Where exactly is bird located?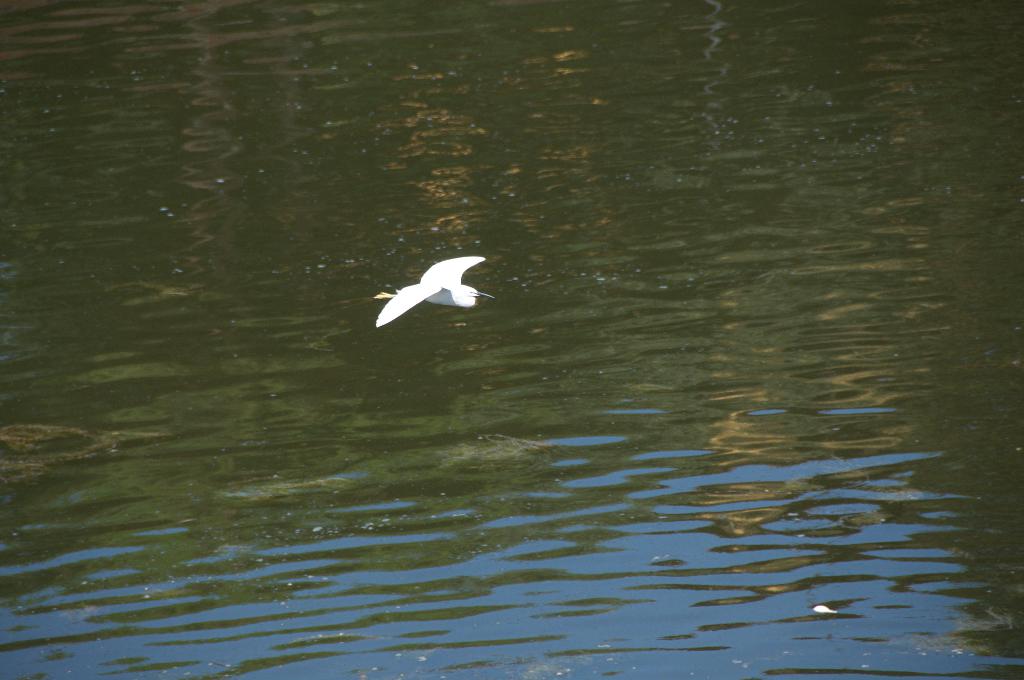
Its bounding box is BBox(370, 254, 496, 325).
